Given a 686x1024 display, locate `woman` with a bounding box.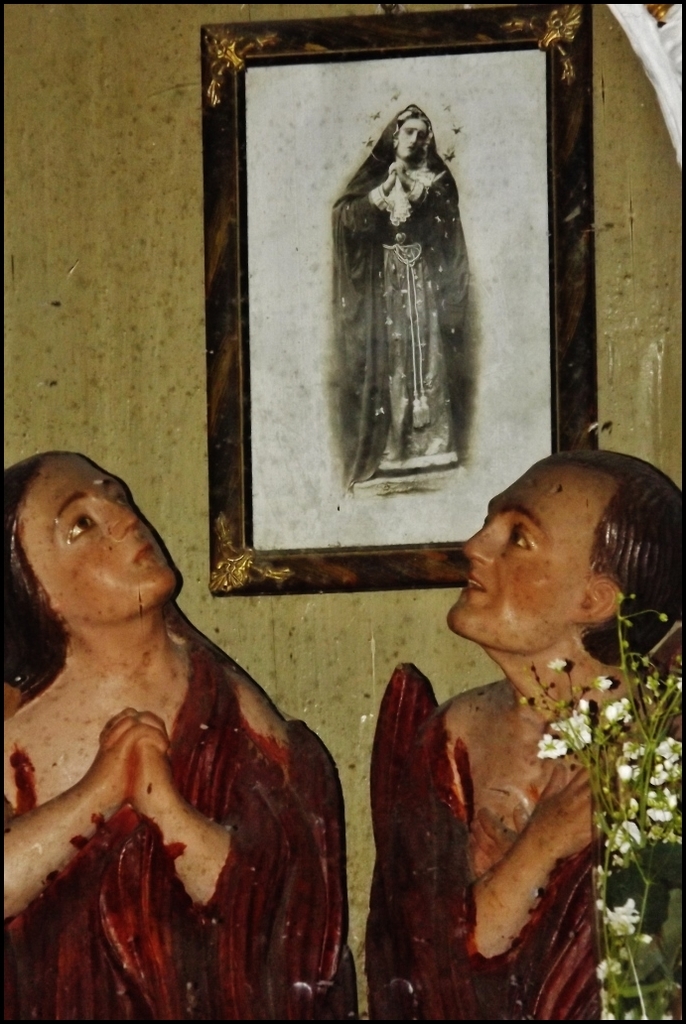
Located: <bbox>334, 102, 476, 494</bbox>.
